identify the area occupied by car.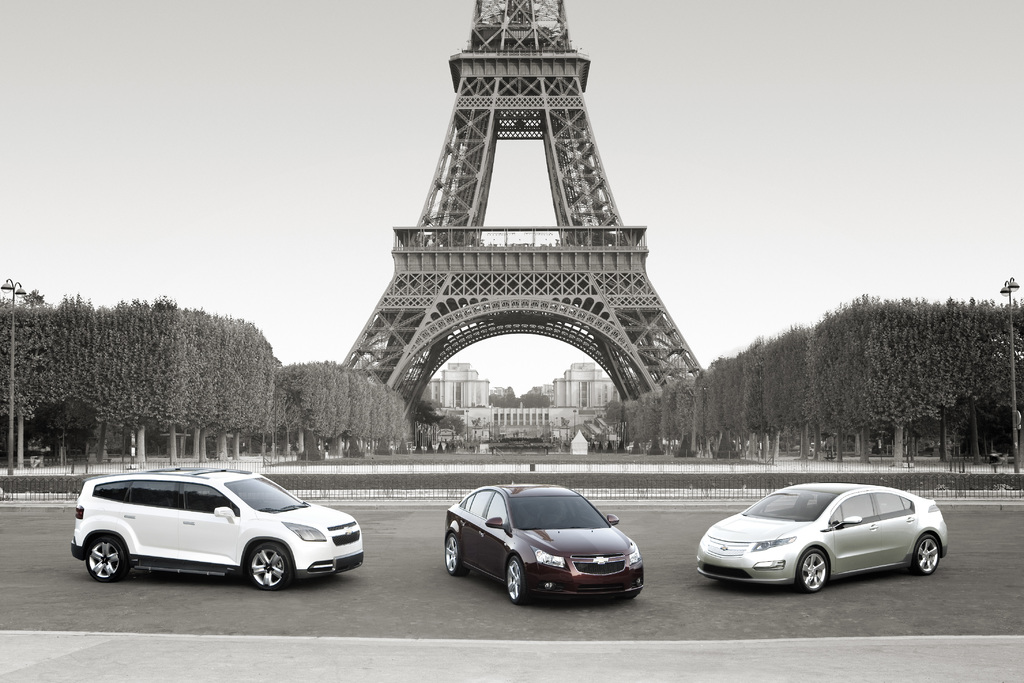
Area: box(445, 484, 644, 605).
